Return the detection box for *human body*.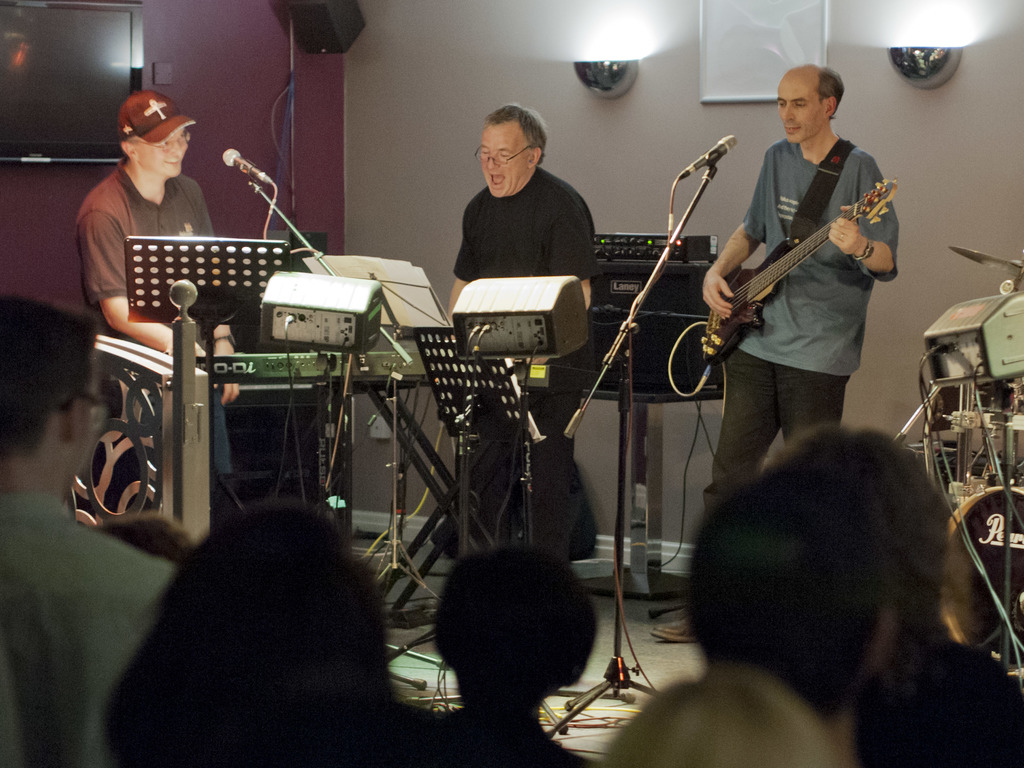
locate(0, 480, 186, 767).
